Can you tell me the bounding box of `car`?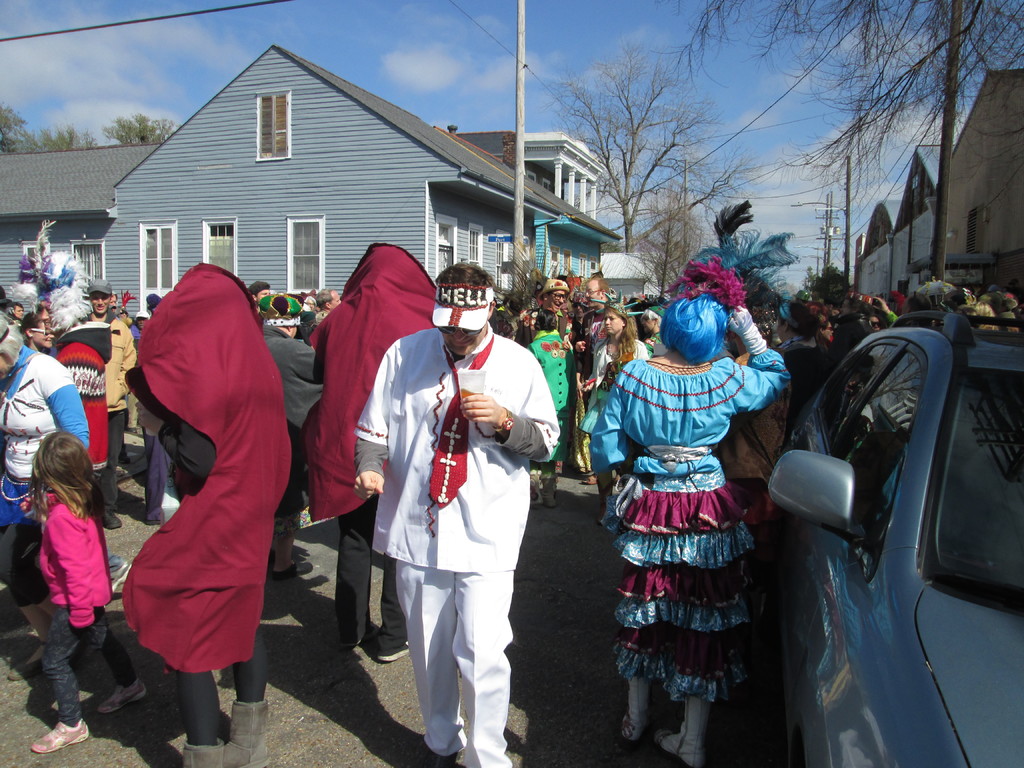
rect(758, 311, 1022, 767).
